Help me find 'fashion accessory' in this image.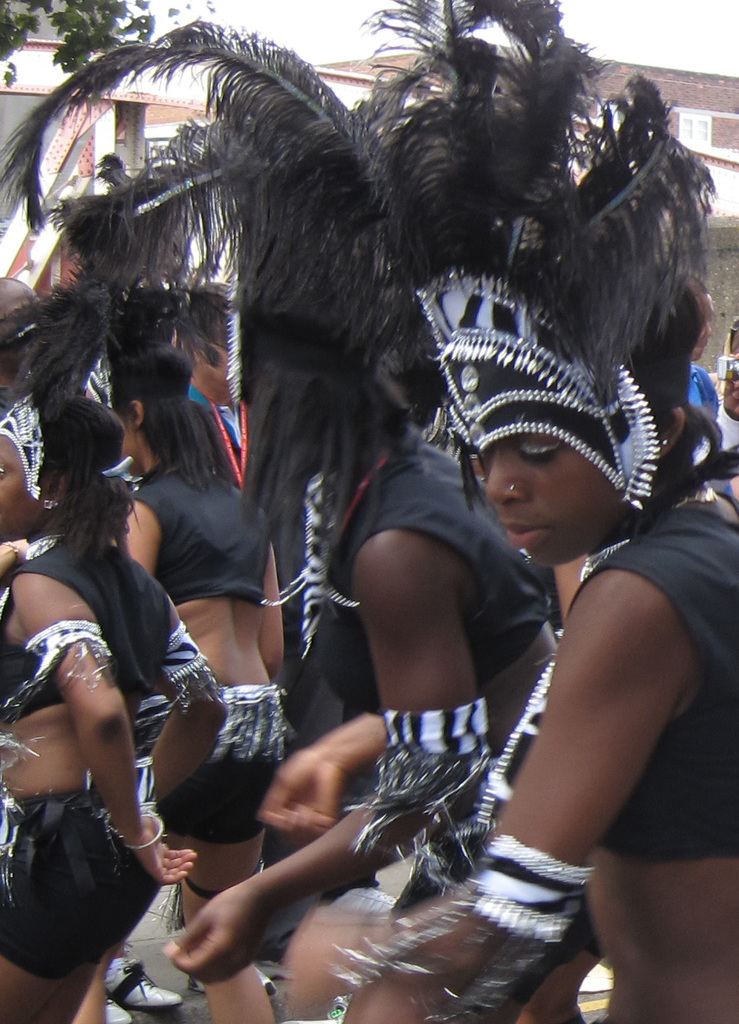
Found it: {"x1": 317, "y1": 830, "x2": 596, "y2": 1023}.
